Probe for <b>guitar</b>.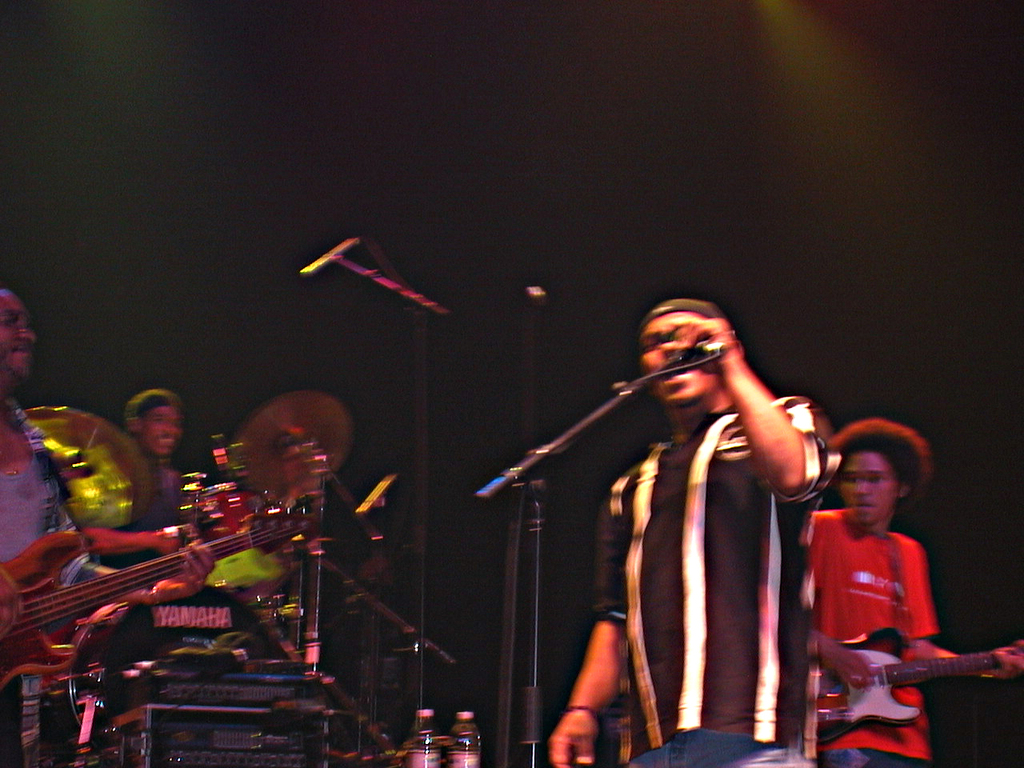
Probe result: bbox=[0, 496, 326, 686].
